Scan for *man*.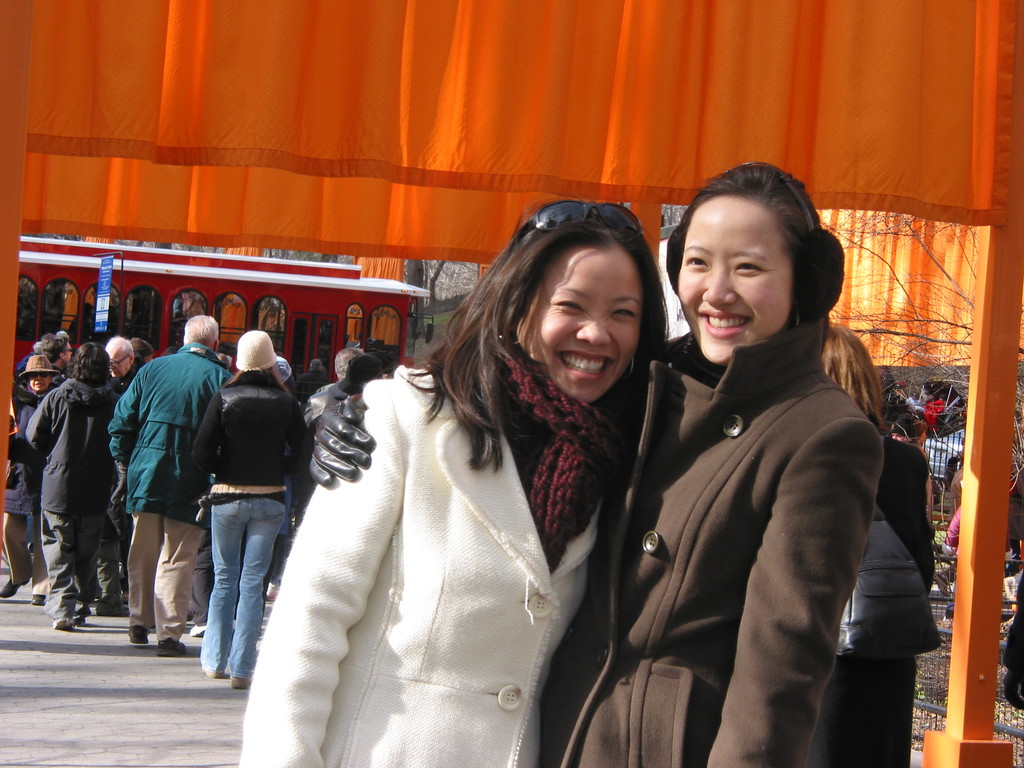
Scan result: <bbox>94, 335, 147, 604</bbox>.
